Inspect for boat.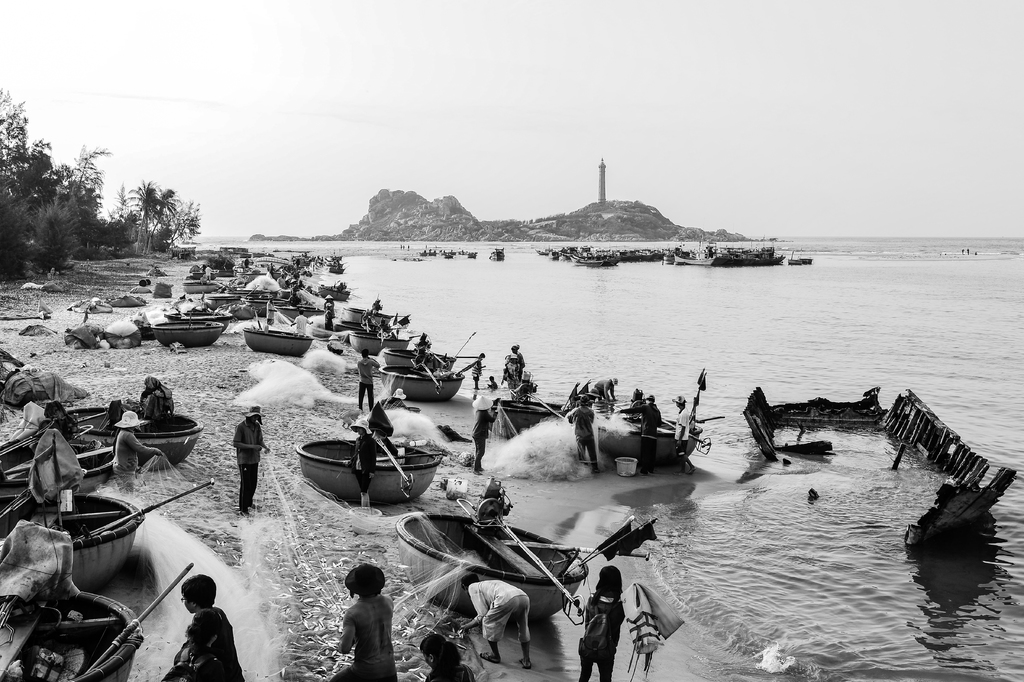
Inspection: 0 492 148 589.
